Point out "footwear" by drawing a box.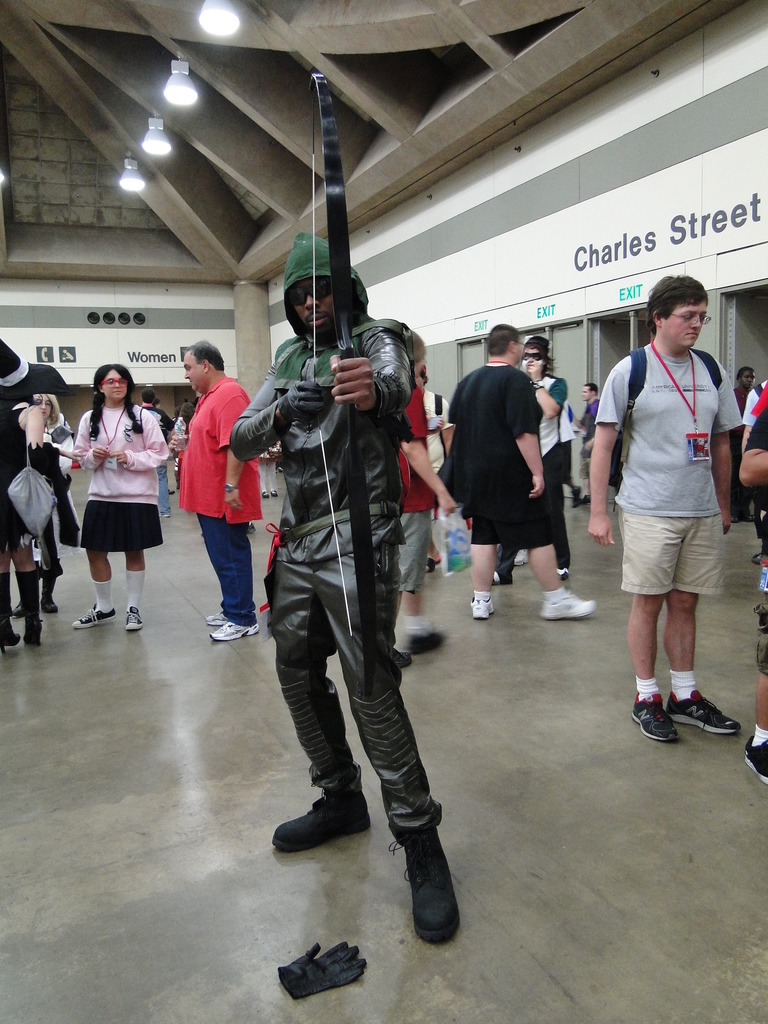
l=387, t=830, r=458, b=946.
